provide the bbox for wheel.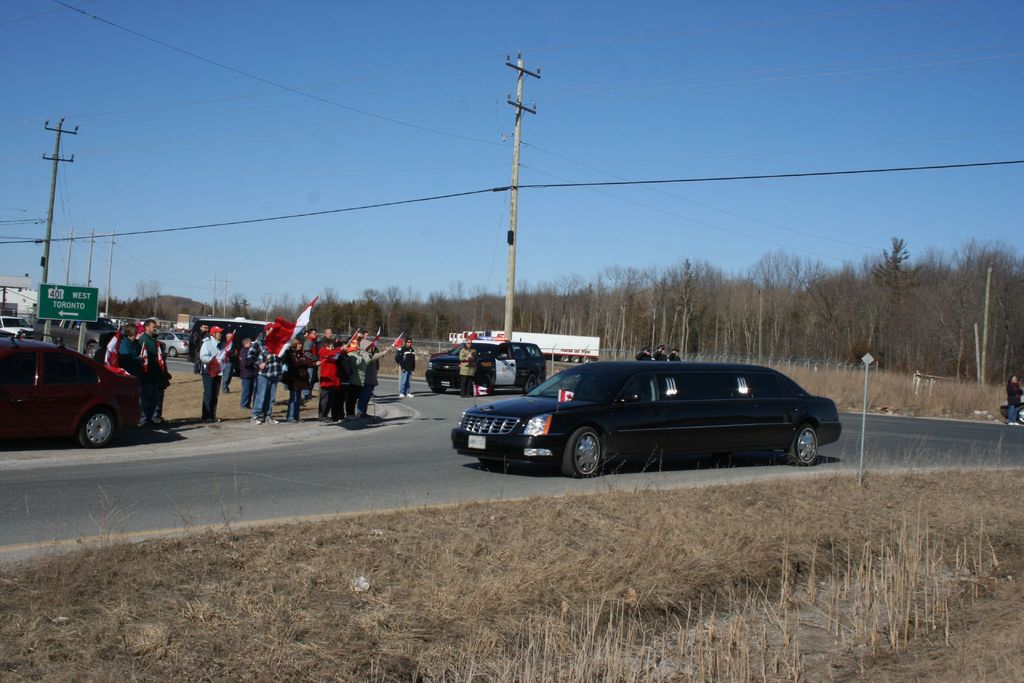
bbox(1018, 405, 1023, 425).
